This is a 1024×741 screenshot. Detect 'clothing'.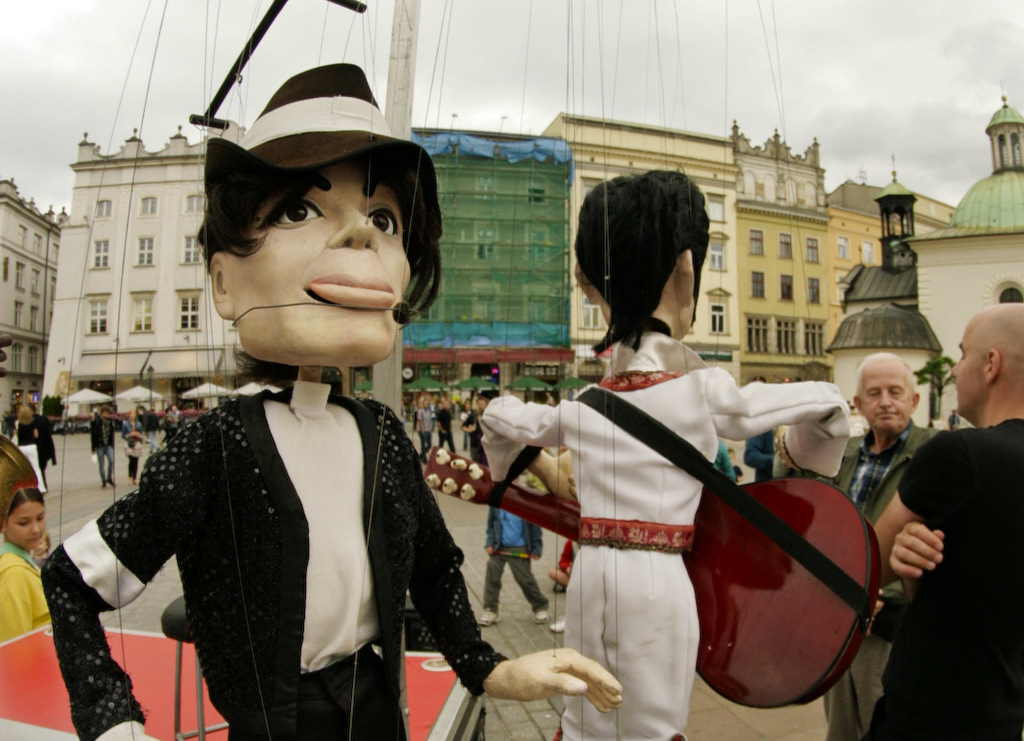
(12,418,48,486).
